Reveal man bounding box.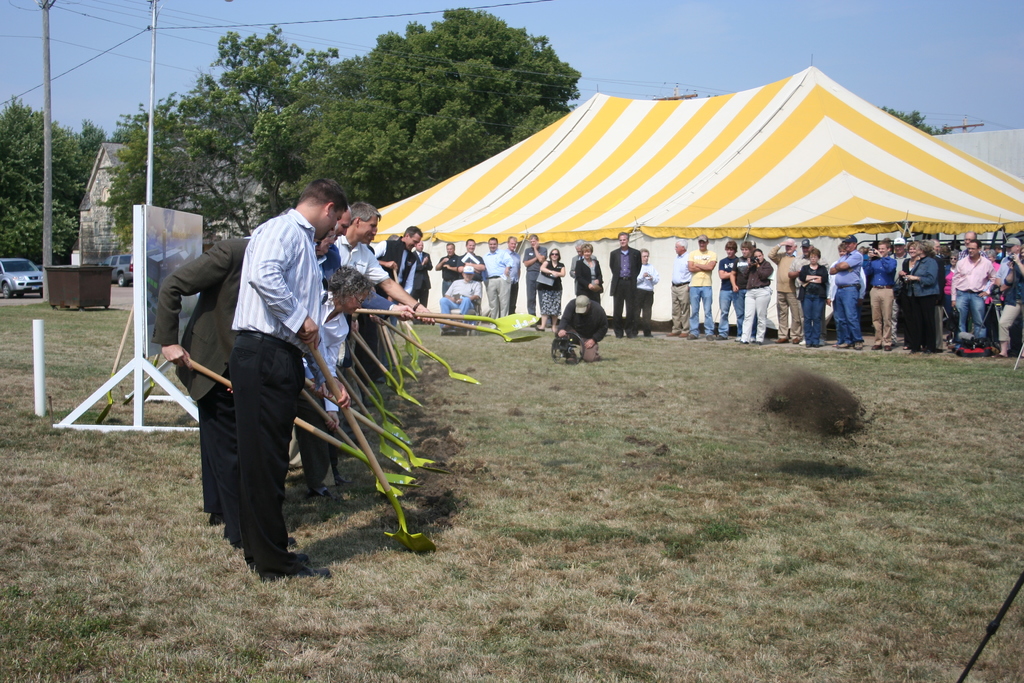
Revealed: box(932, 239, 941, 258).
